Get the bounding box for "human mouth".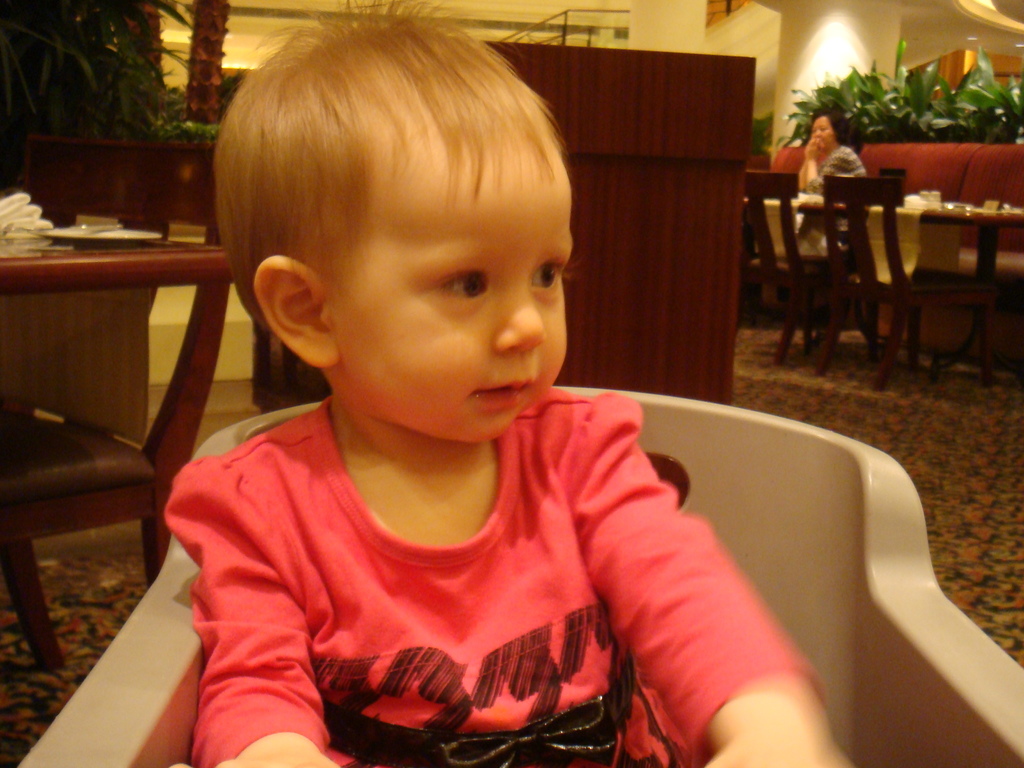
pyautogui.locateOnScreen(471, 379, 531, 403).
